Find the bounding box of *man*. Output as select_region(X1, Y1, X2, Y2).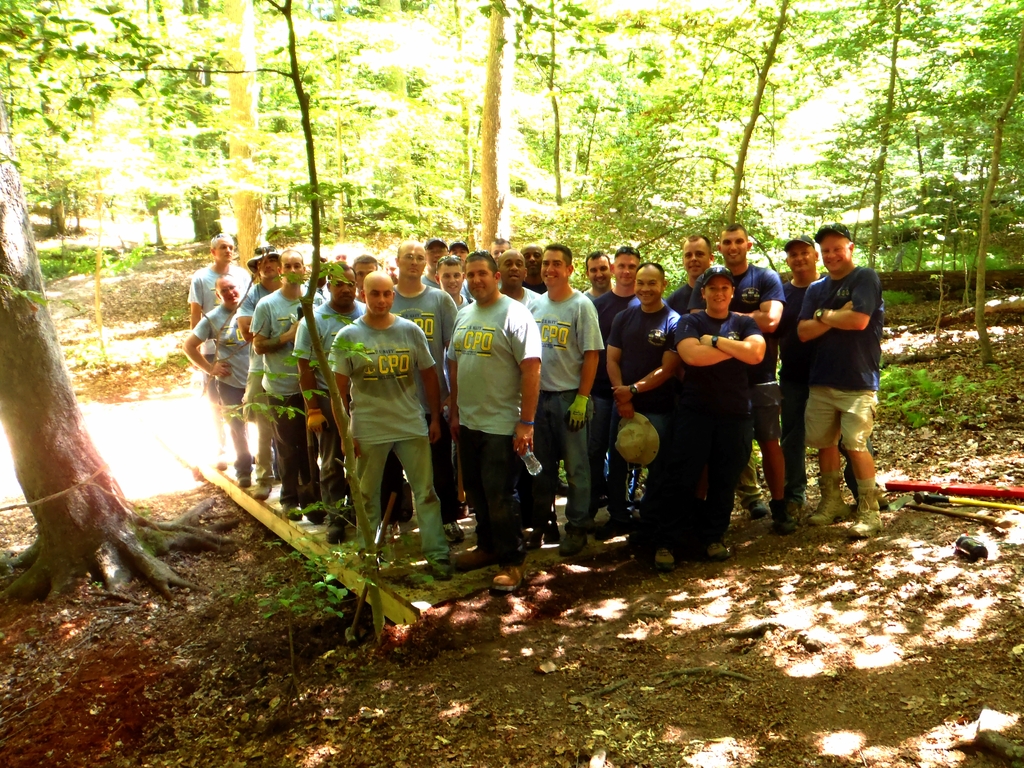
select_region(429, 253, 481, 529).
